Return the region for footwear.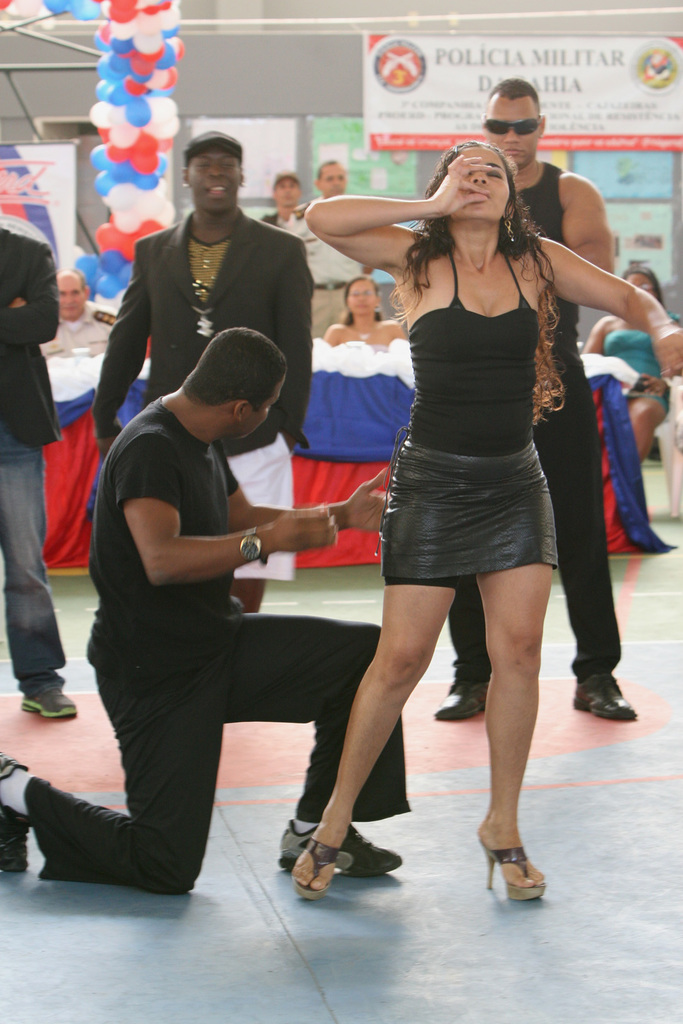
locate(290, 839, 342, 900).
